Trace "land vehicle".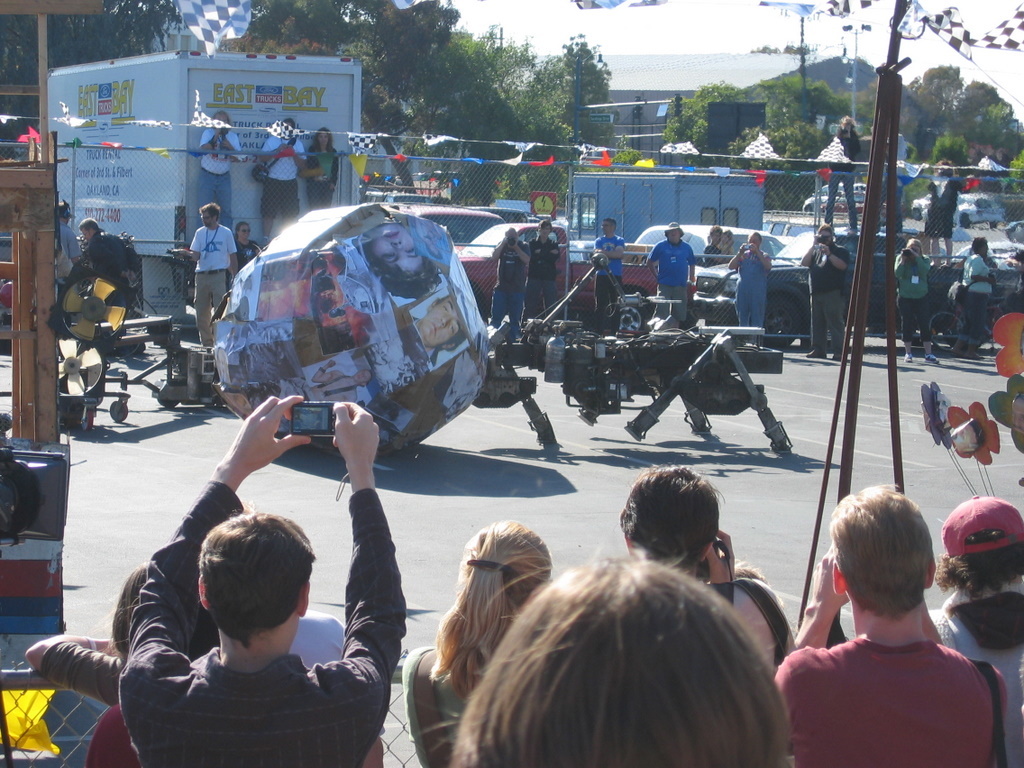
Traced to 384:188:439:204.
